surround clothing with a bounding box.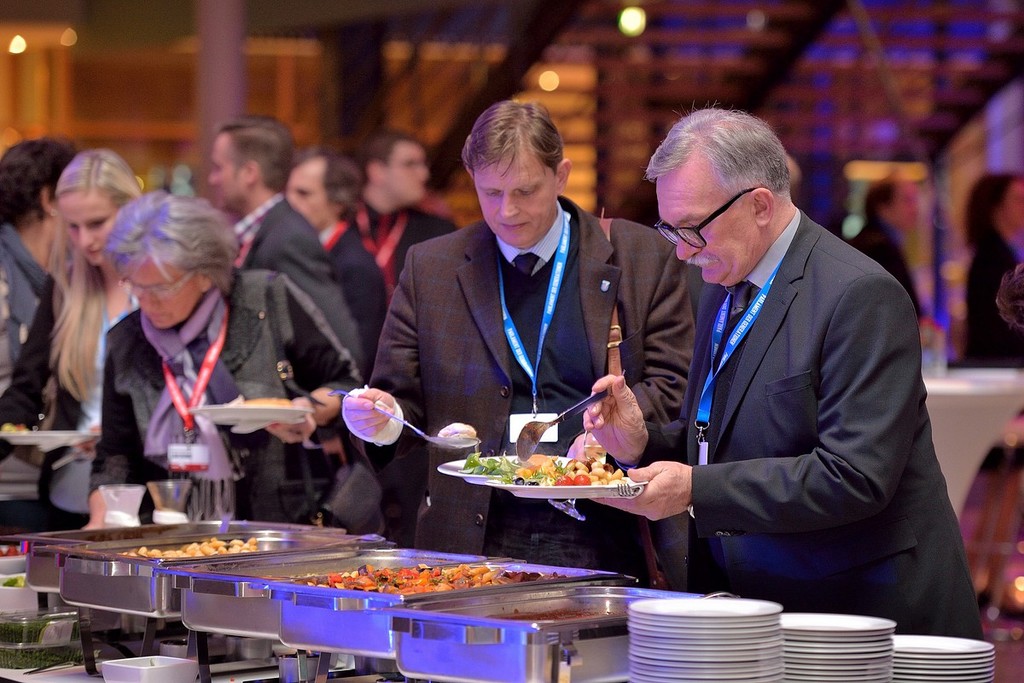
region(685, 207, 979, 649).
